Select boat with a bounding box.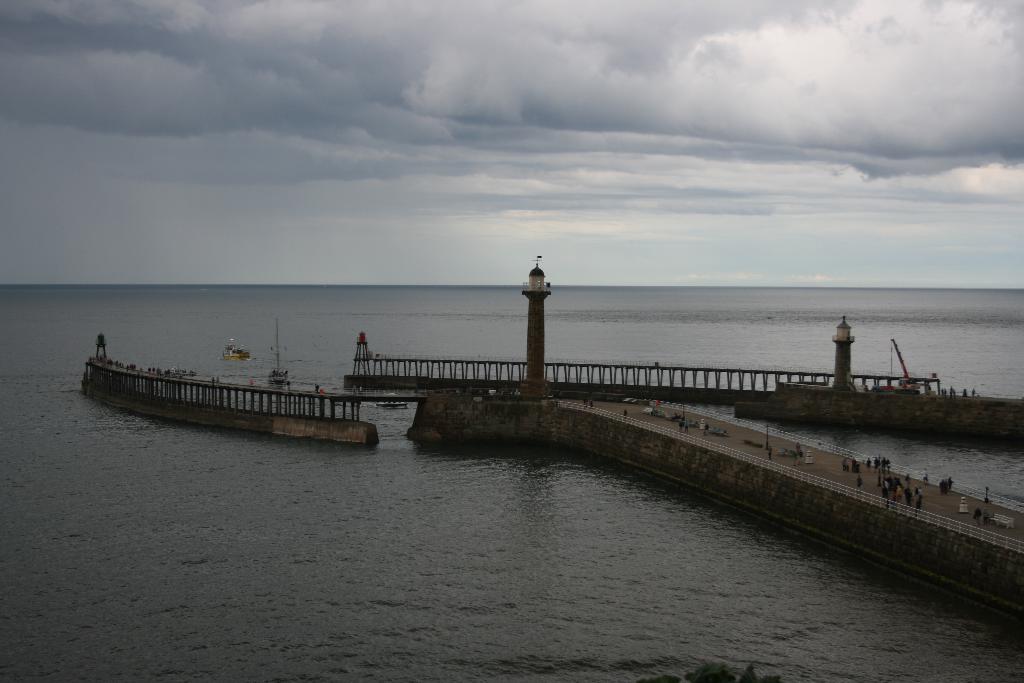
x1=269 y1=370 x2=290 y2=383.
